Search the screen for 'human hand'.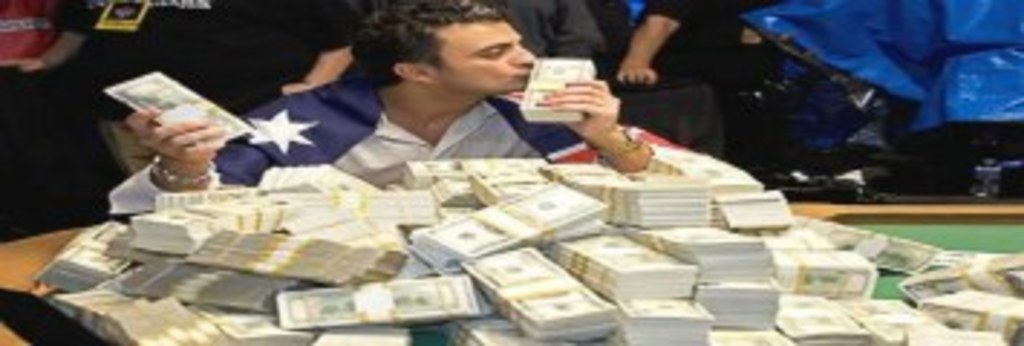
Found at bbox=[124, 104, 228, 159].
